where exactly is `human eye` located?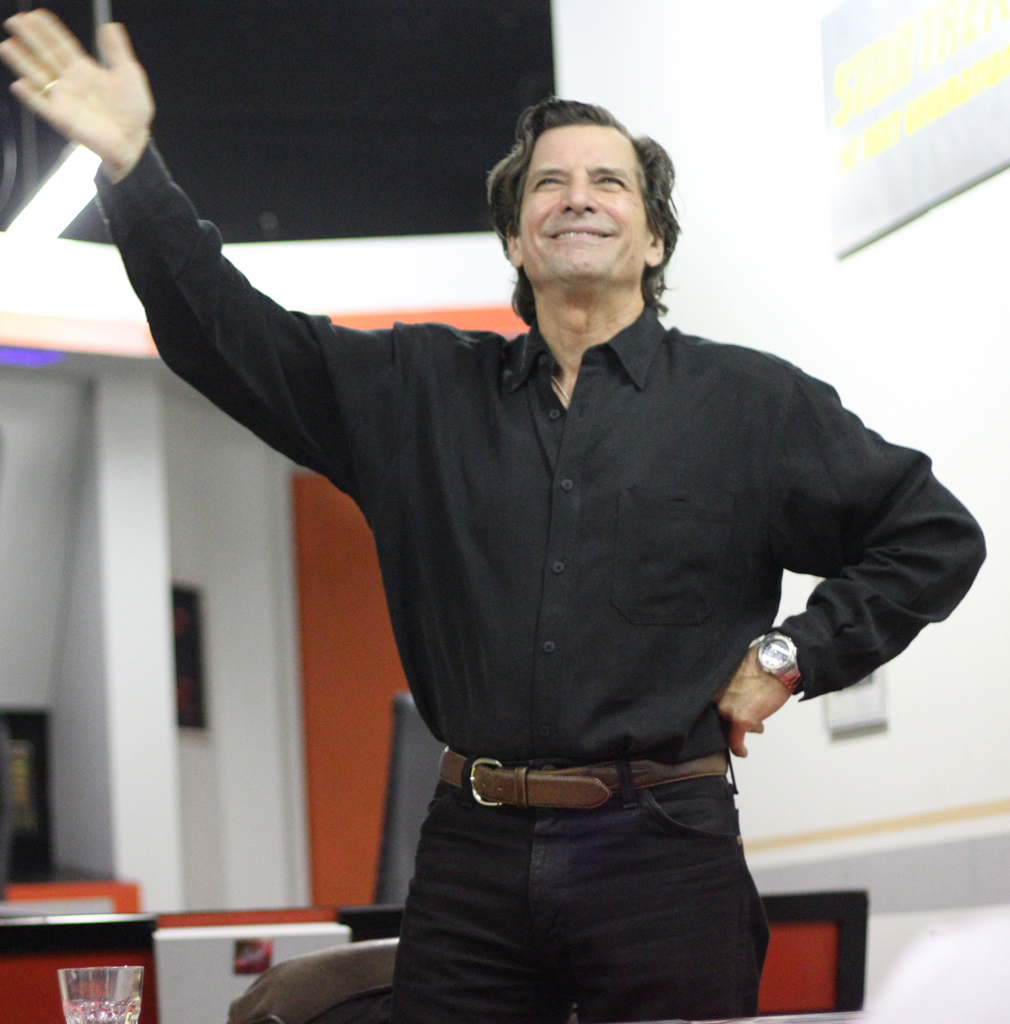
Its bounding box is pyautogui.locateOnScreen(532, 173, 567, 192).
